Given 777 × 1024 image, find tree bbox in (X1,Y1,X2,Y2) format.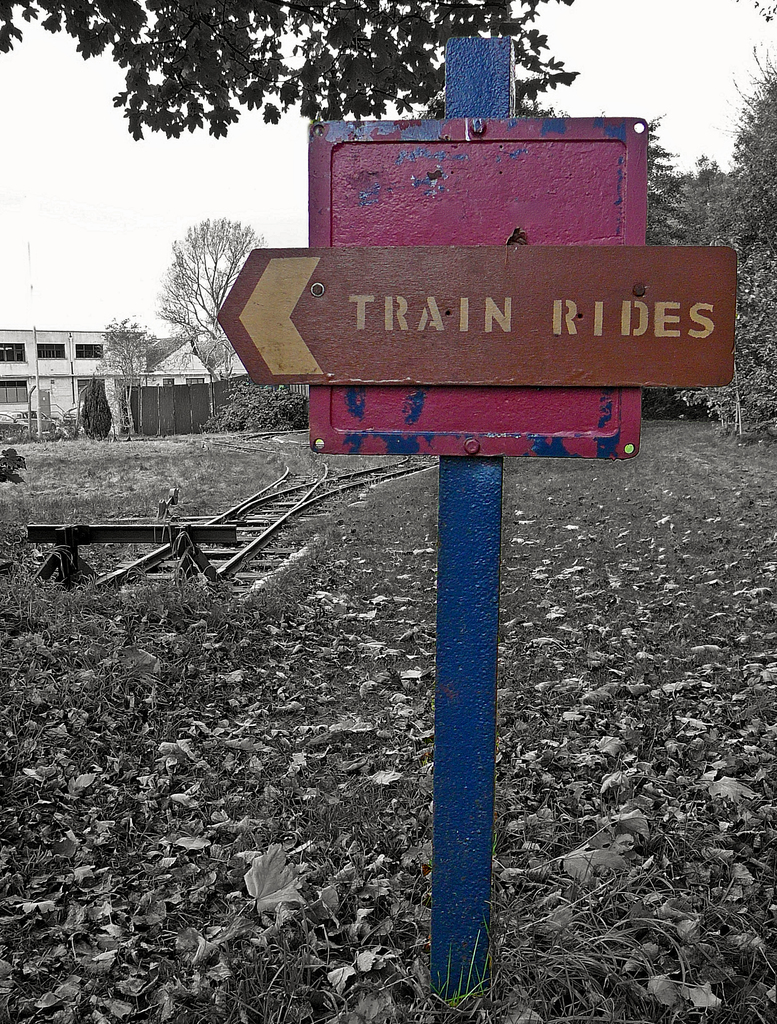
(144,188,259,365).
